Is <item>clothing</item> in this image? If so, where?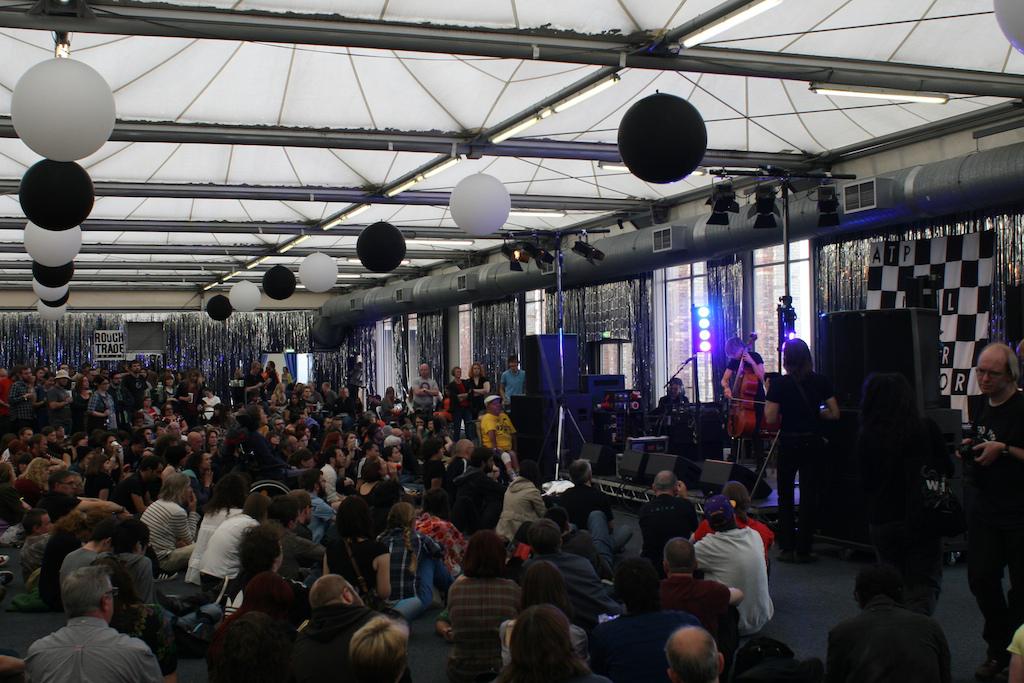
Yes, at 56:545:102:590.
